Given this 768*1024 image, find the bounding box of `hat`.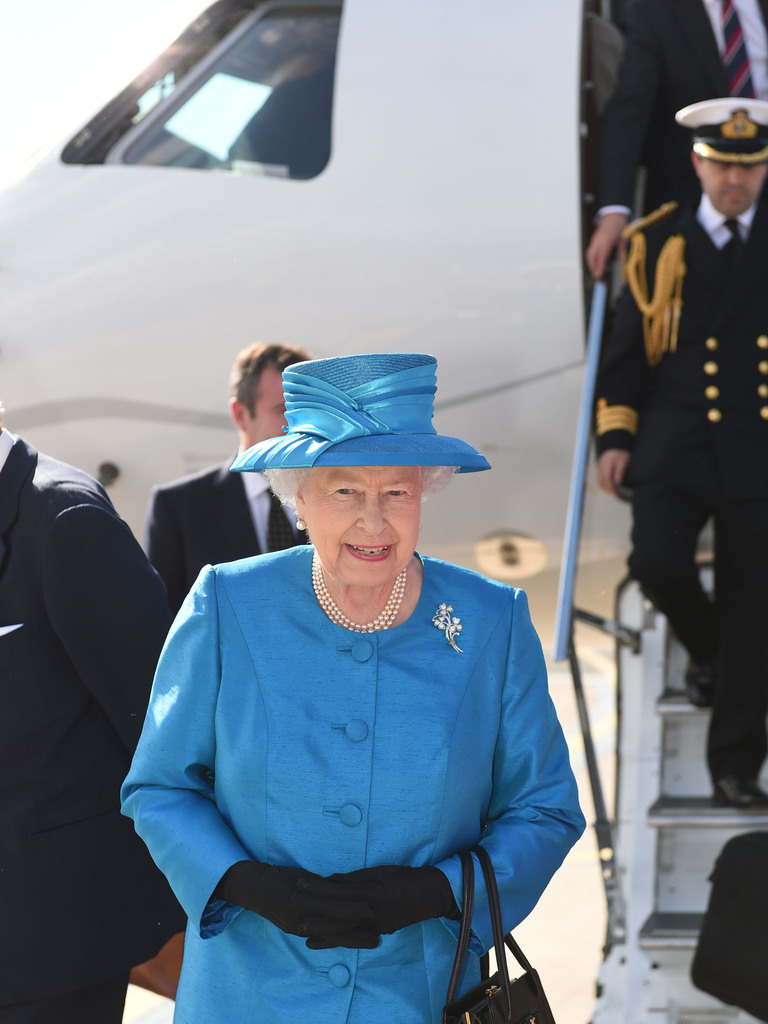
[675,99,767,169].
